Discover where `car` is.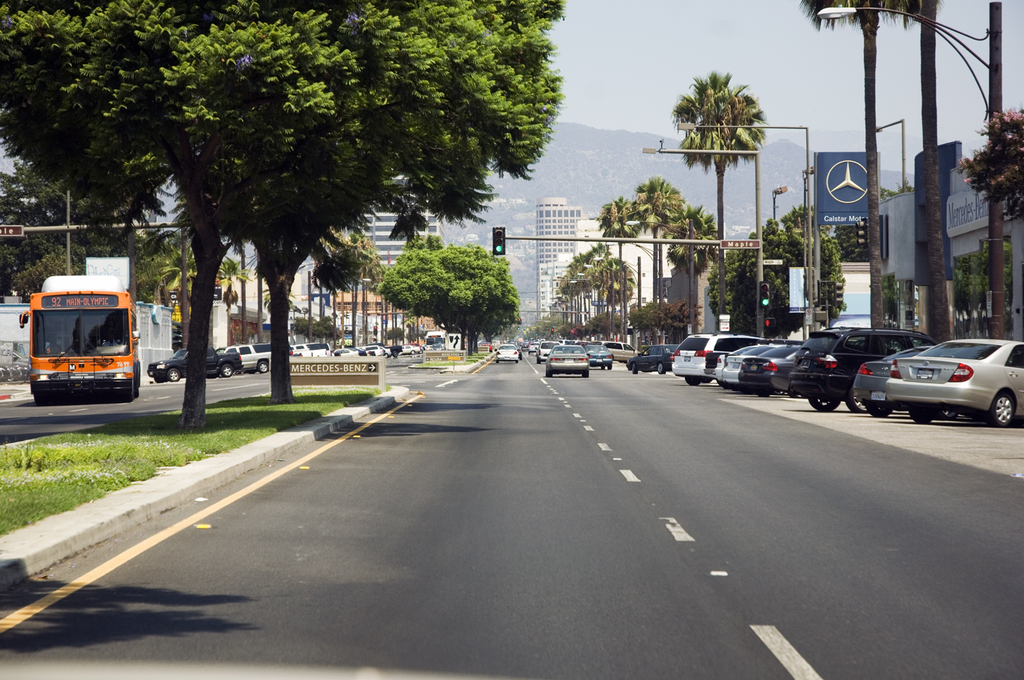
Discovered at bbox=(624, 345, 677, 373).
